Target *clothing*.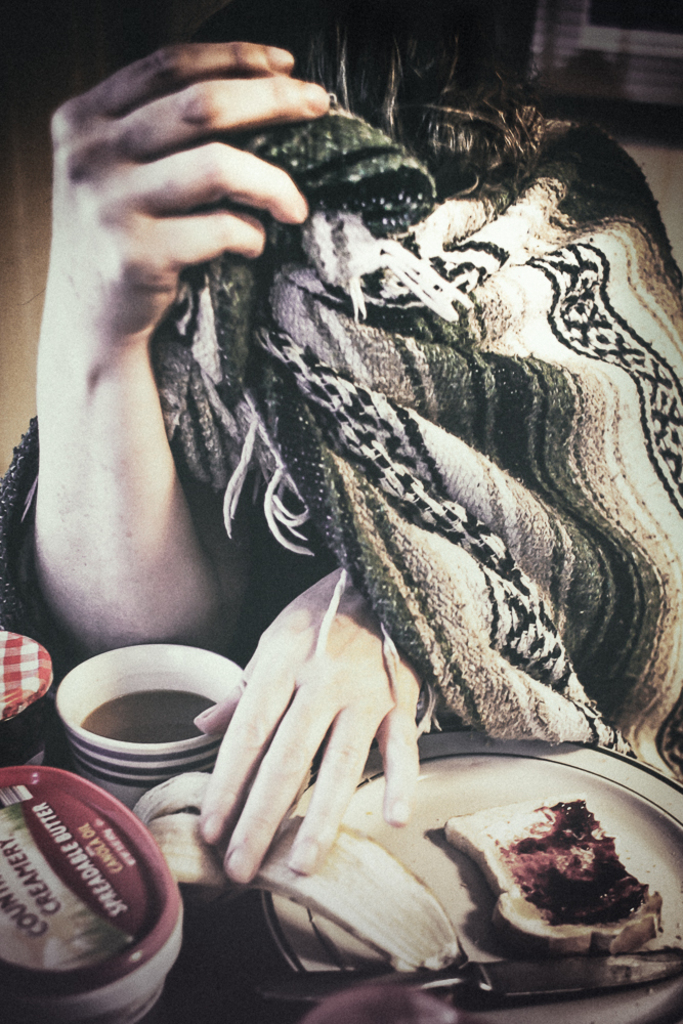
Target region: 3 101 682 817.
